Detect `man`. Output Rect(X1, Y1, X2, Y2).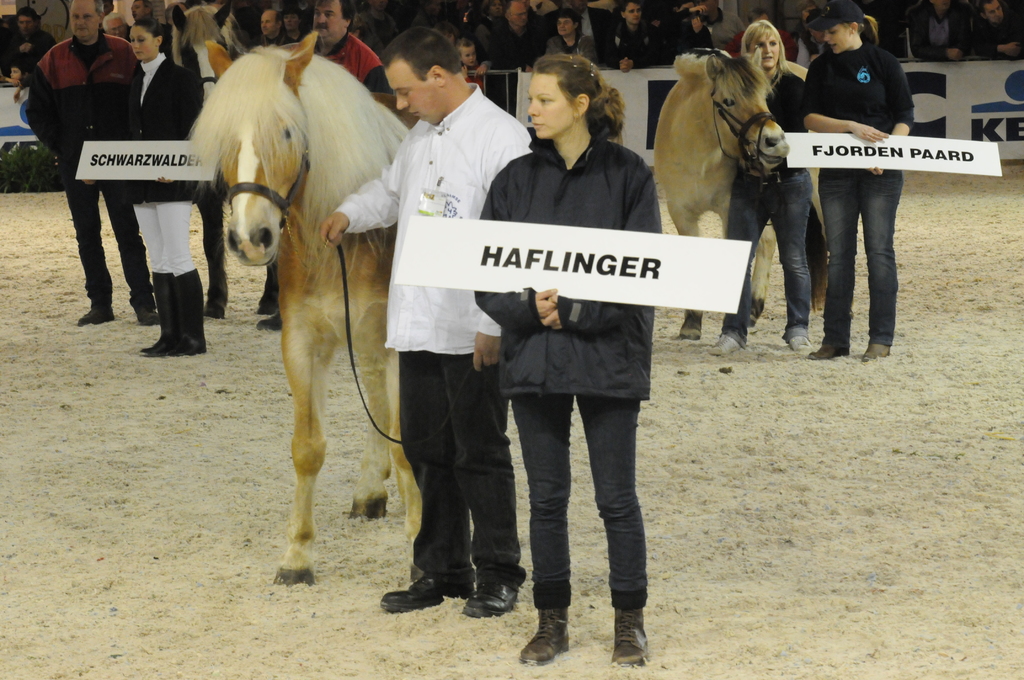
Rect(692, 0, 740, 51).
